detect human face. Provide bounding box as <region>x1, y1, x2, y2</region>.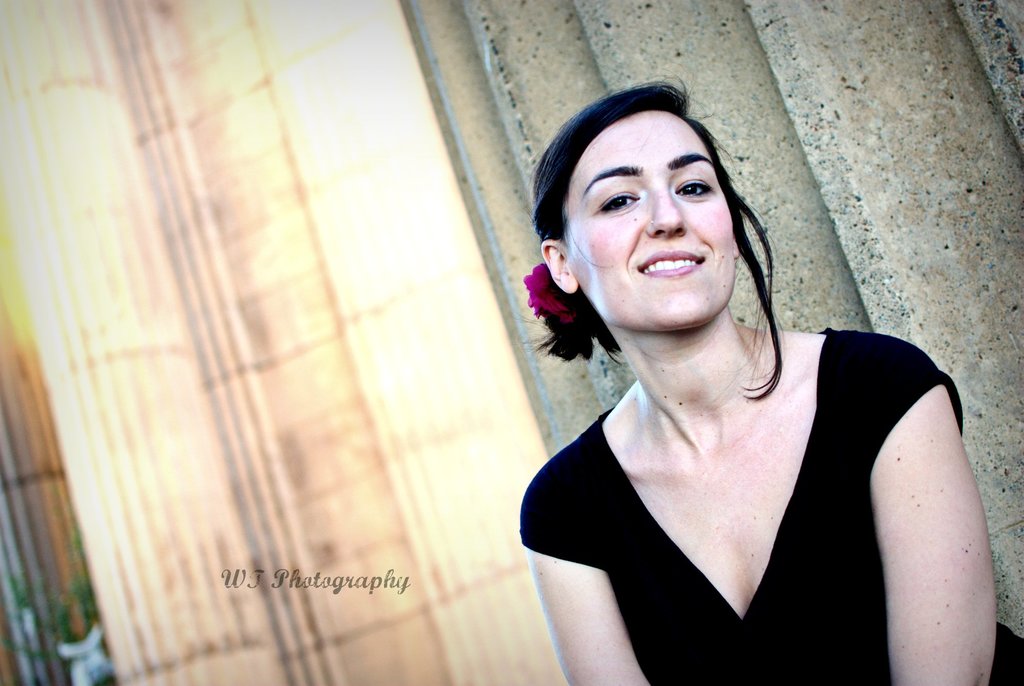
<region>568, 108, 737, 323</region>.
